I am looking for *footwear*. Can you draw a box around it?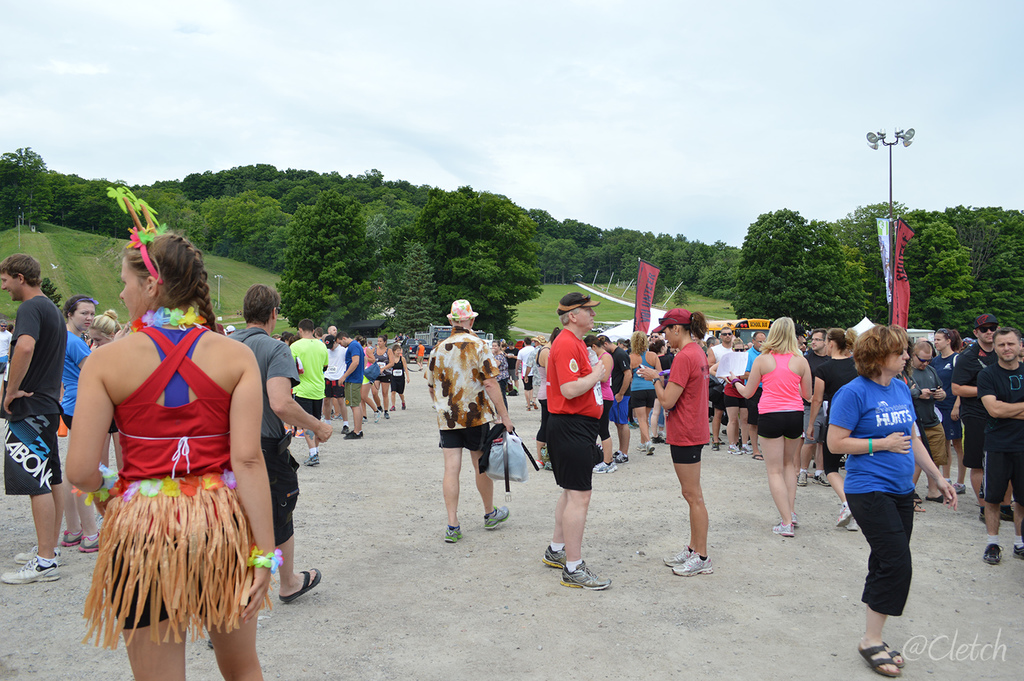
Sure, the bounding box is (444,523,464,545).
